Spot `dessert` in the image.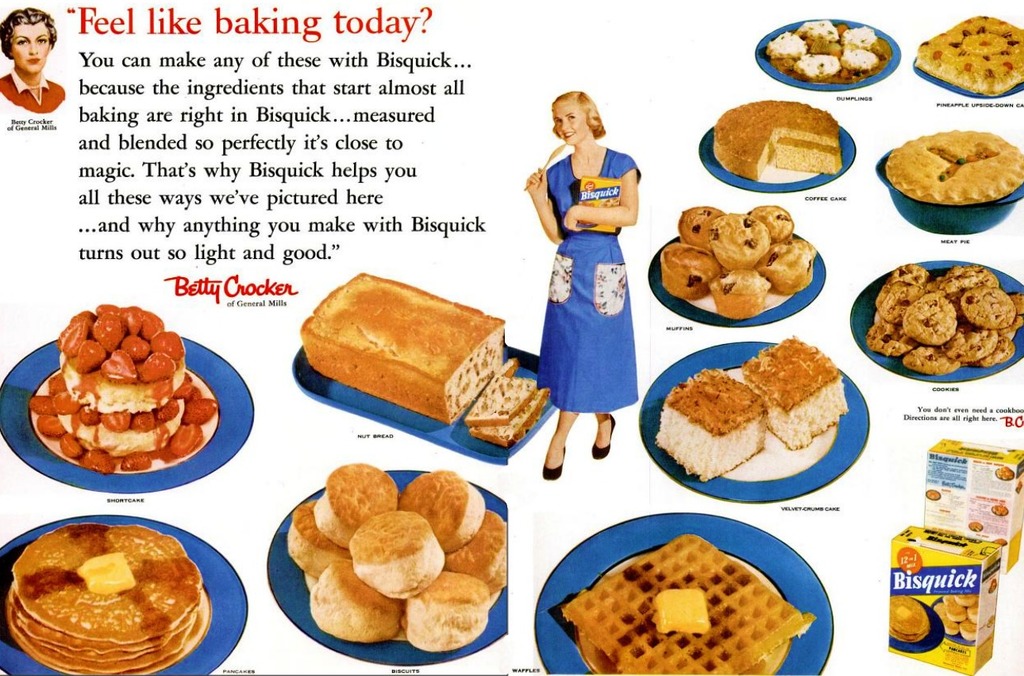
`dessert` found at locate(706, 106, 852, 185).
